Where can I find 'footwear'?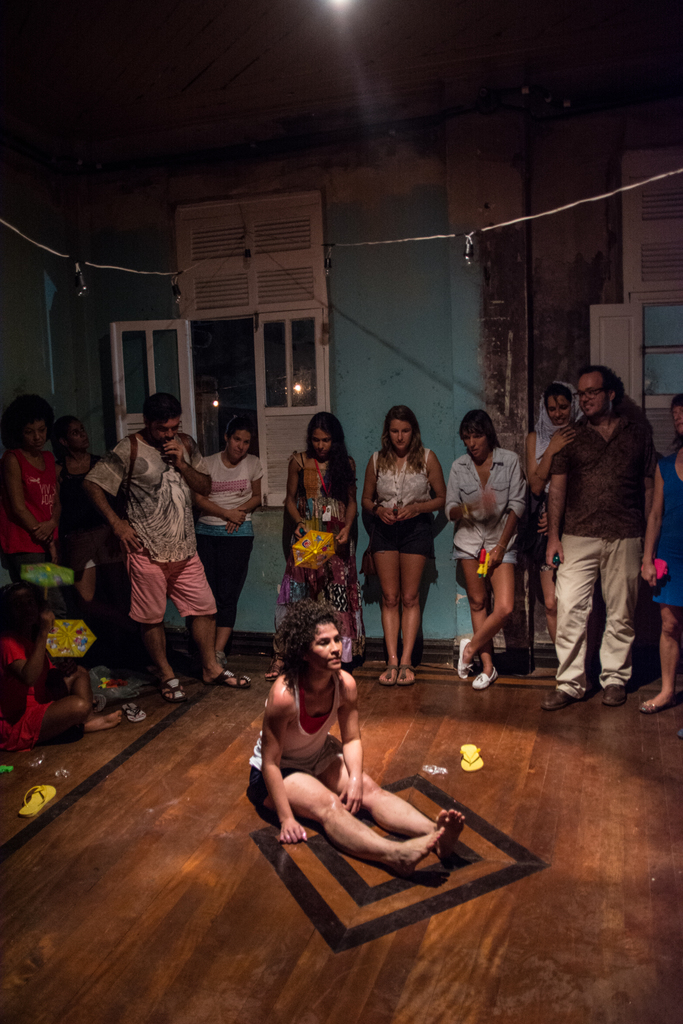
You can find it at {"x1": 124, "y1": 701, "x2": 152, "y2": 722}.
